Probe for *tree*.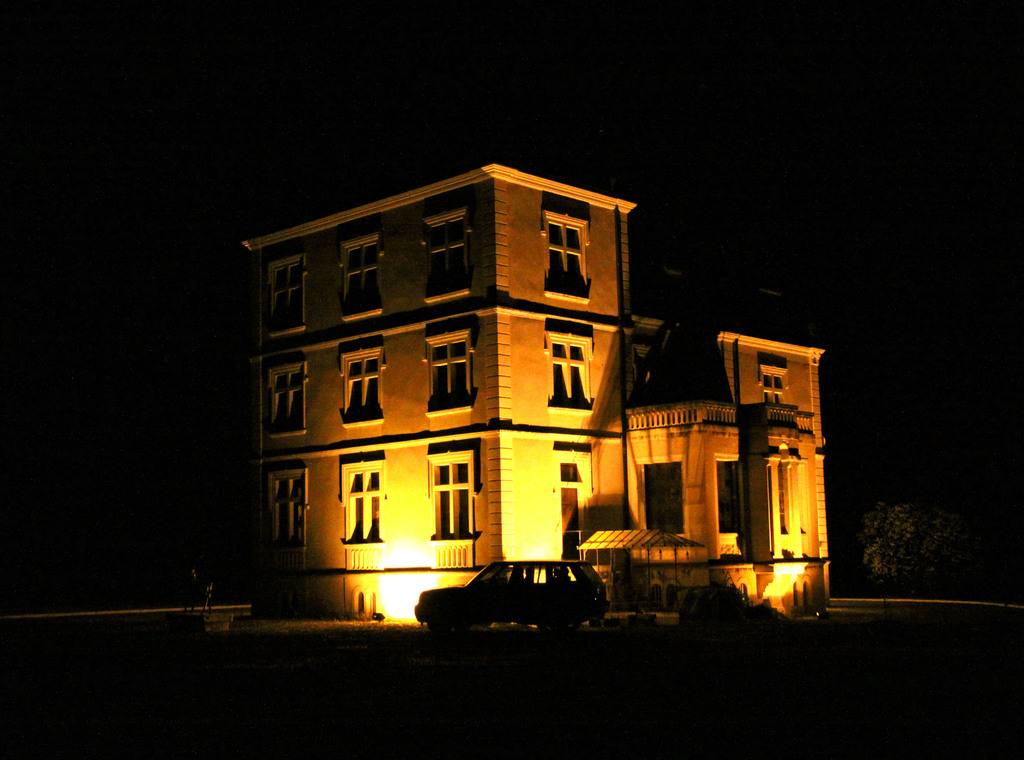
Probe result: l=855, t=498, r=967, b=594.
